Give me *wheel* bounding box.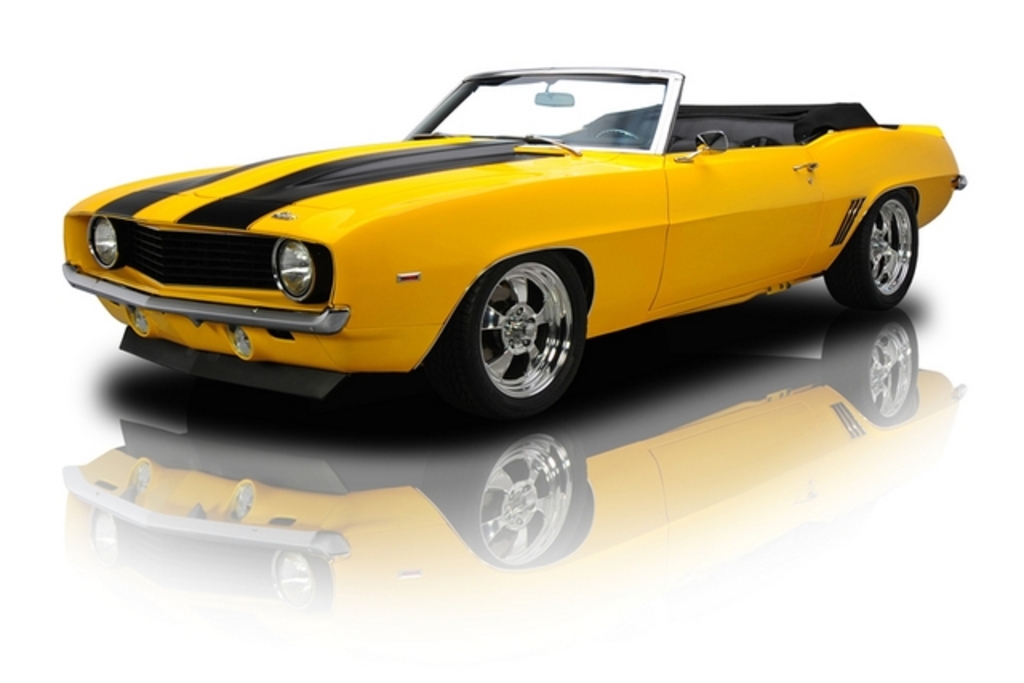
bbox=(438, 254, 587, 424).
